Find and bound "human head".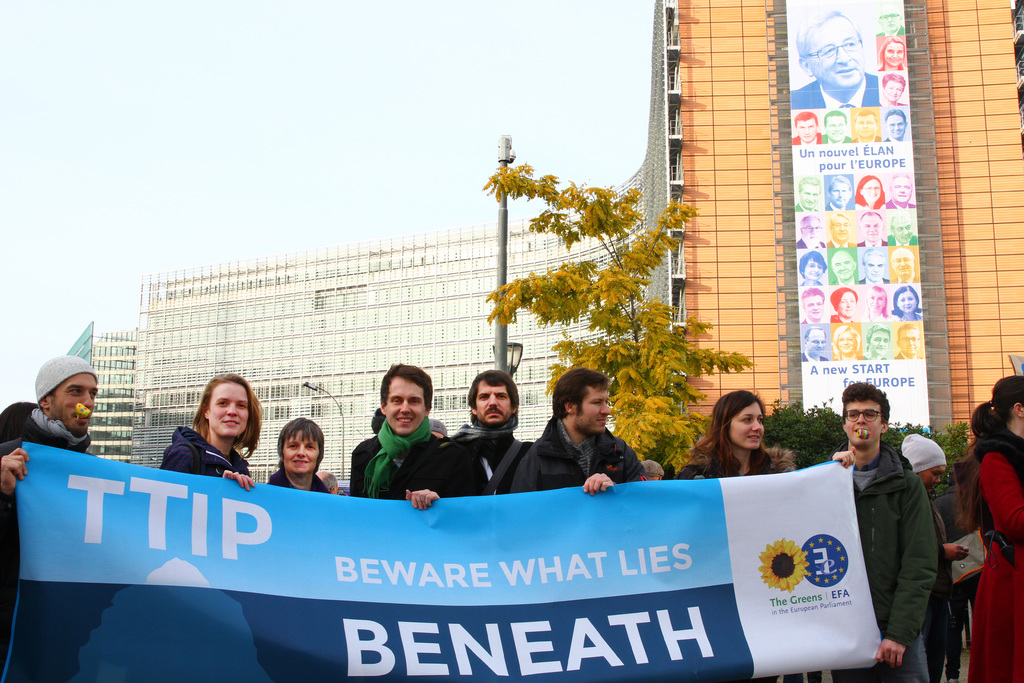
Bound: <bbox>555, 368, 615, 436</bbox>.
